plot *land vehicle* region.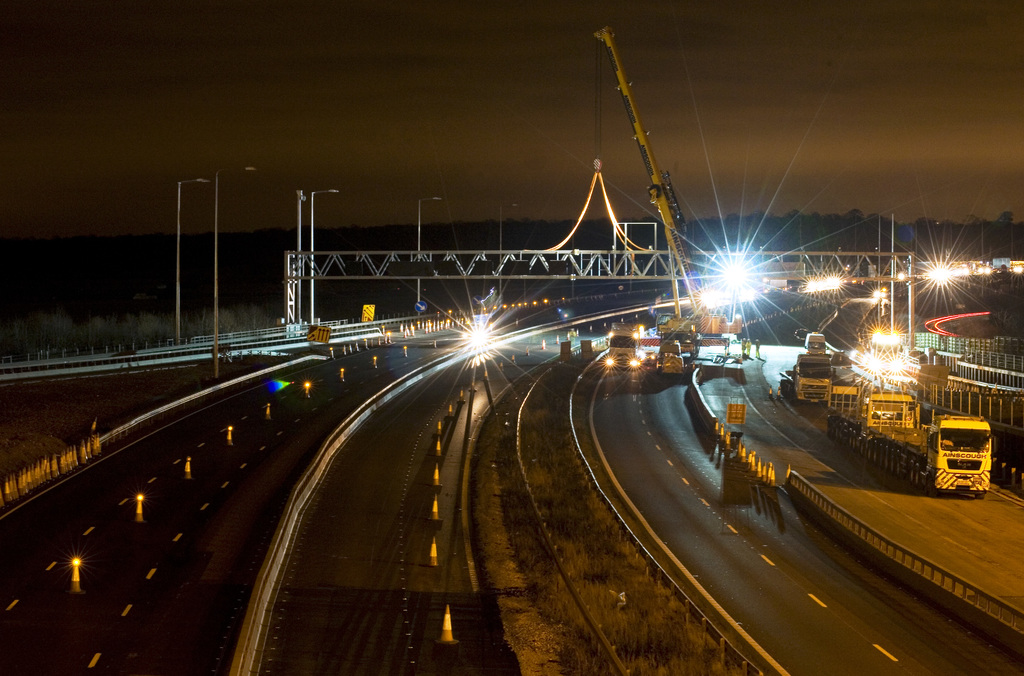
Plotted at 778:354:831:400.
